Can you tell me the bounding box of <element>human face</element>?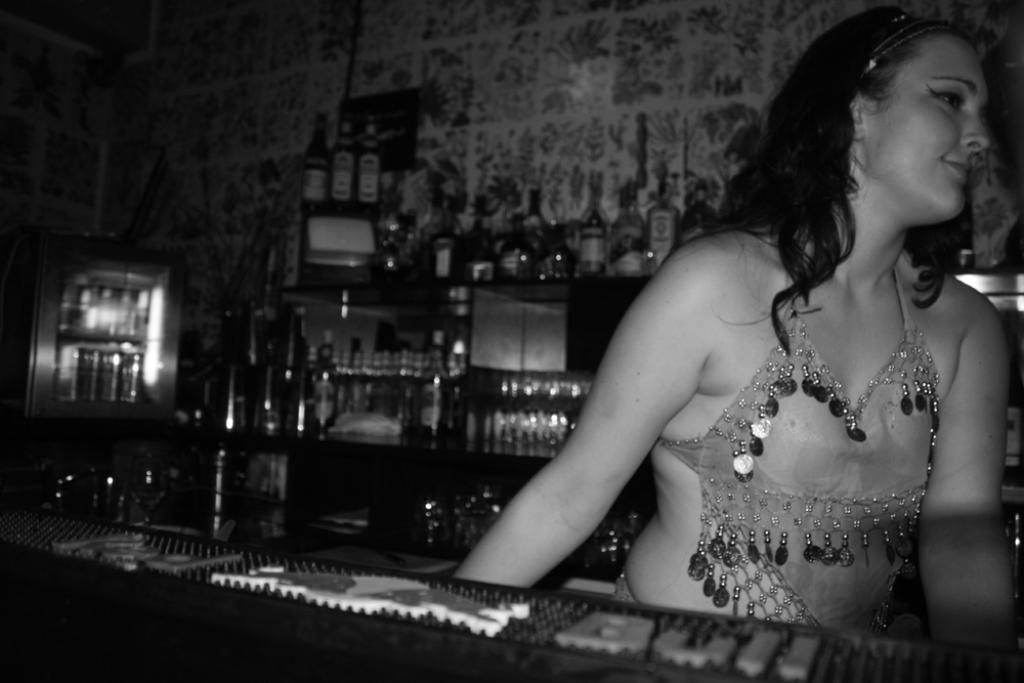
<box>870,41,994,219</box>.
